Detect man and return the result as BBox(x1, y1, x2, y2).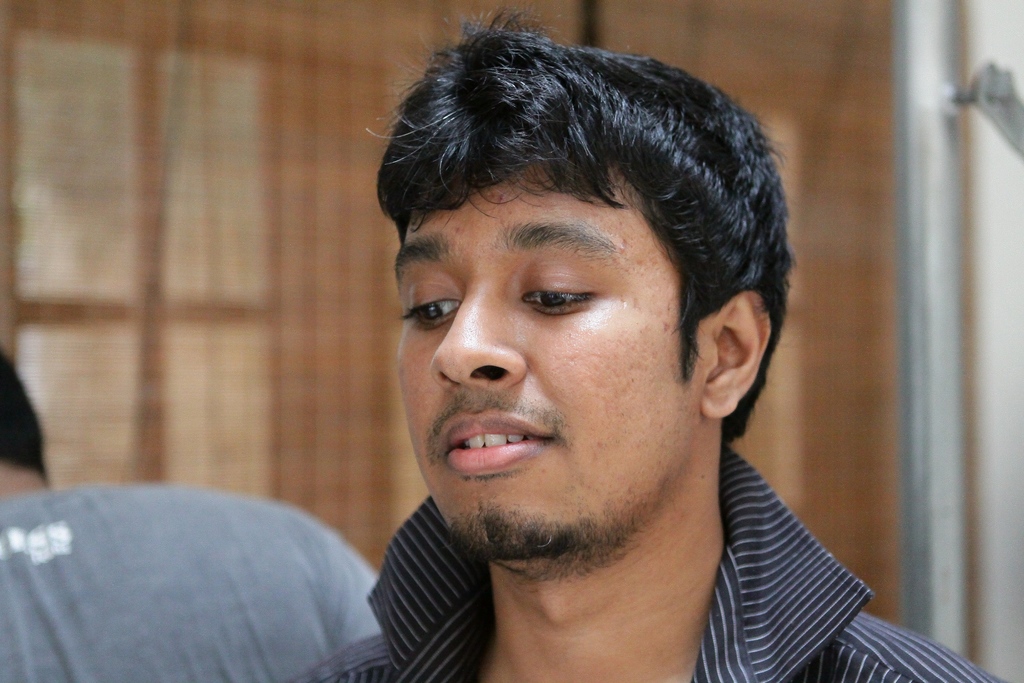
BBox(0, 356, 383, 682).
